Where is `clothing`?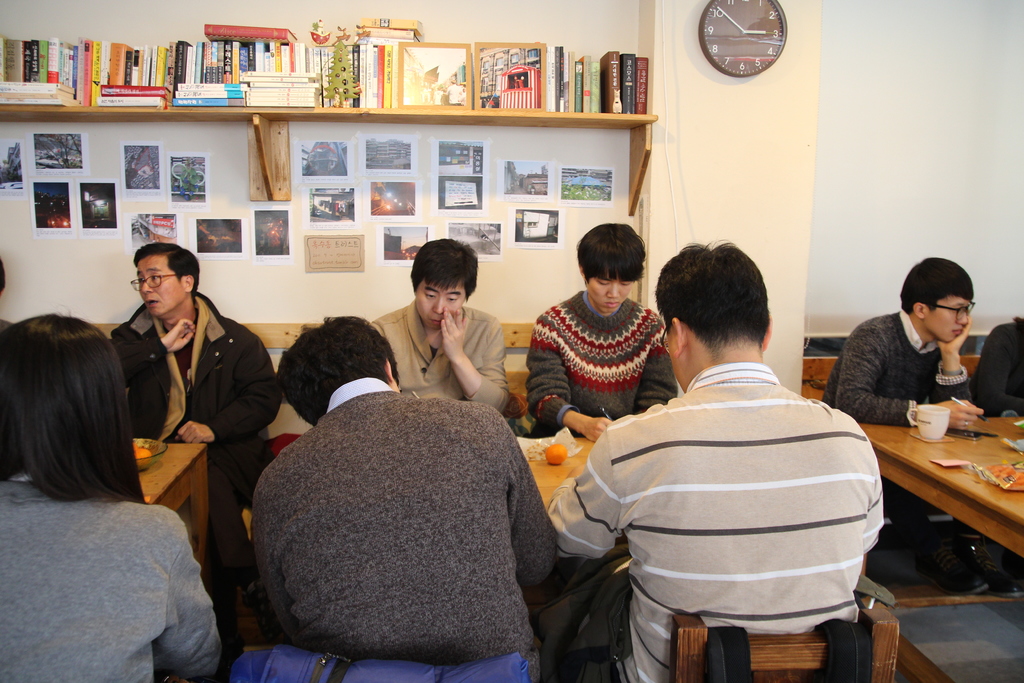
select_region(528, 288, 677, 434).
